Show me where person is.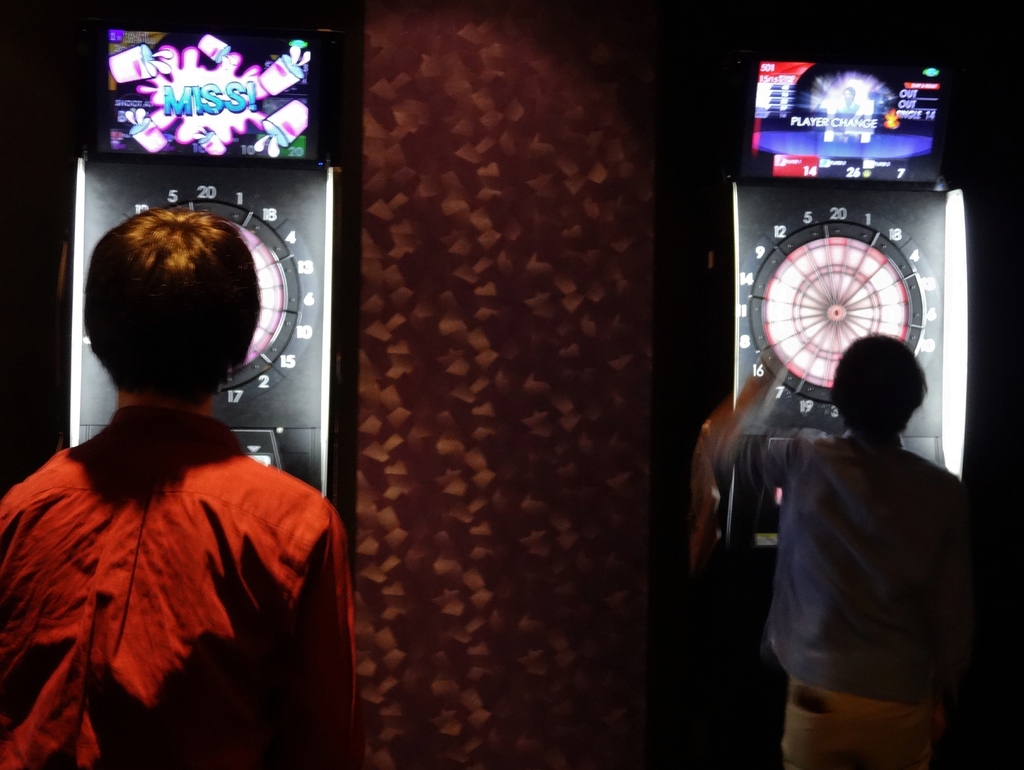
person is at l=694, t=336, r=980, b=769.
